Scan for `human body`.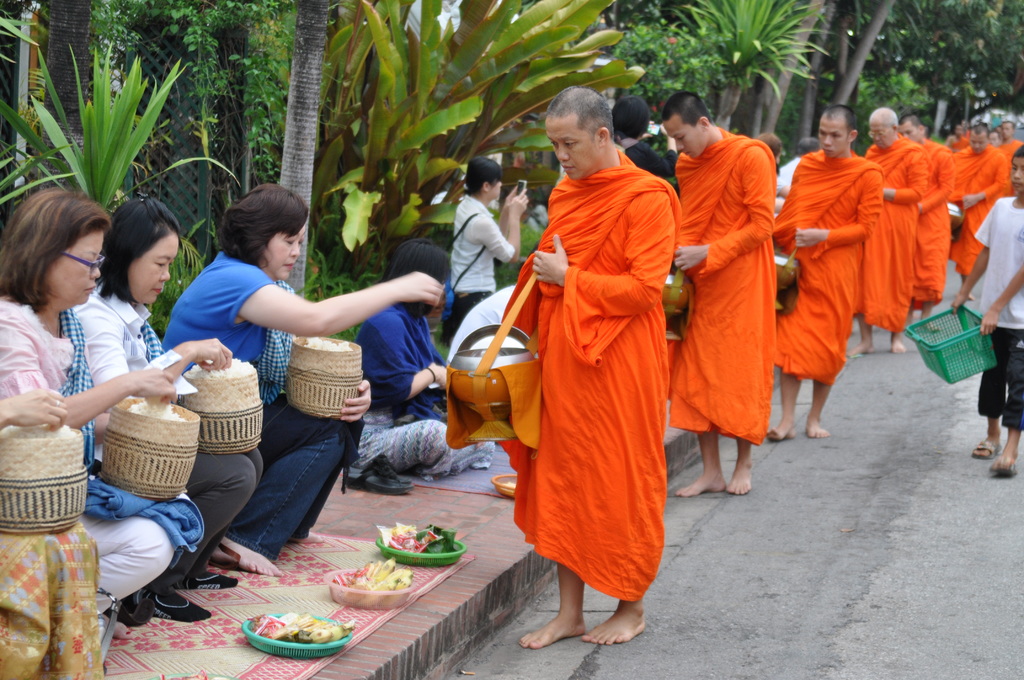
Scan result: rect(166, 182, 447, 554).
